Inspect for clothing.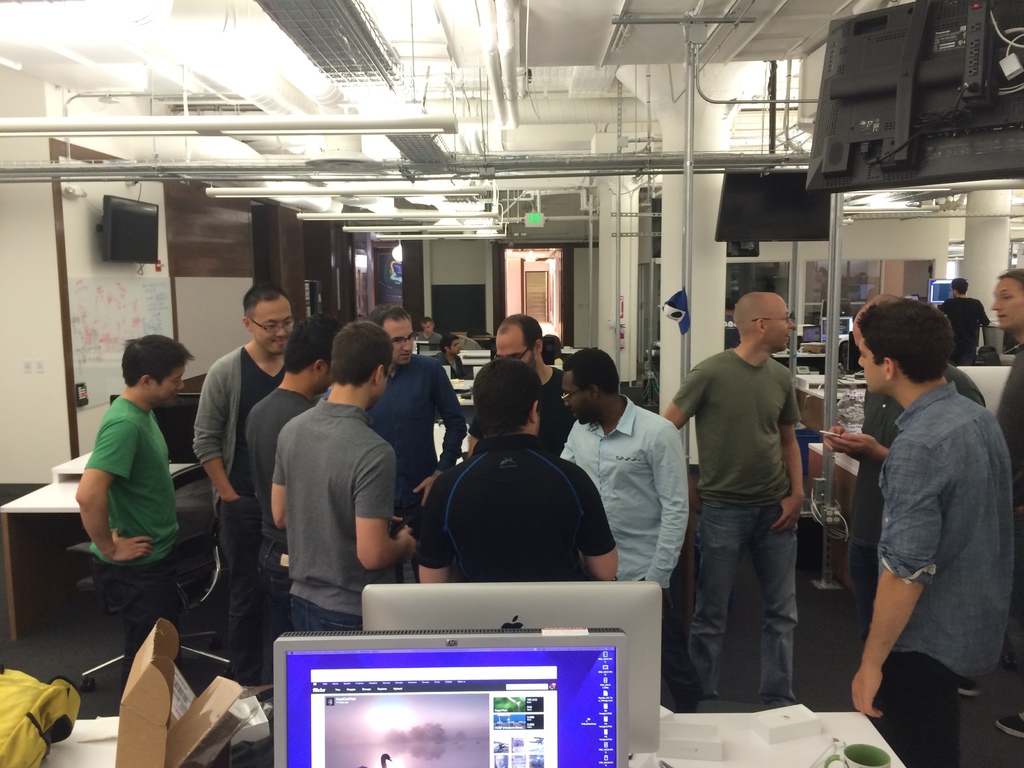
Inspection: Rect(82, 388, 185, 682).
